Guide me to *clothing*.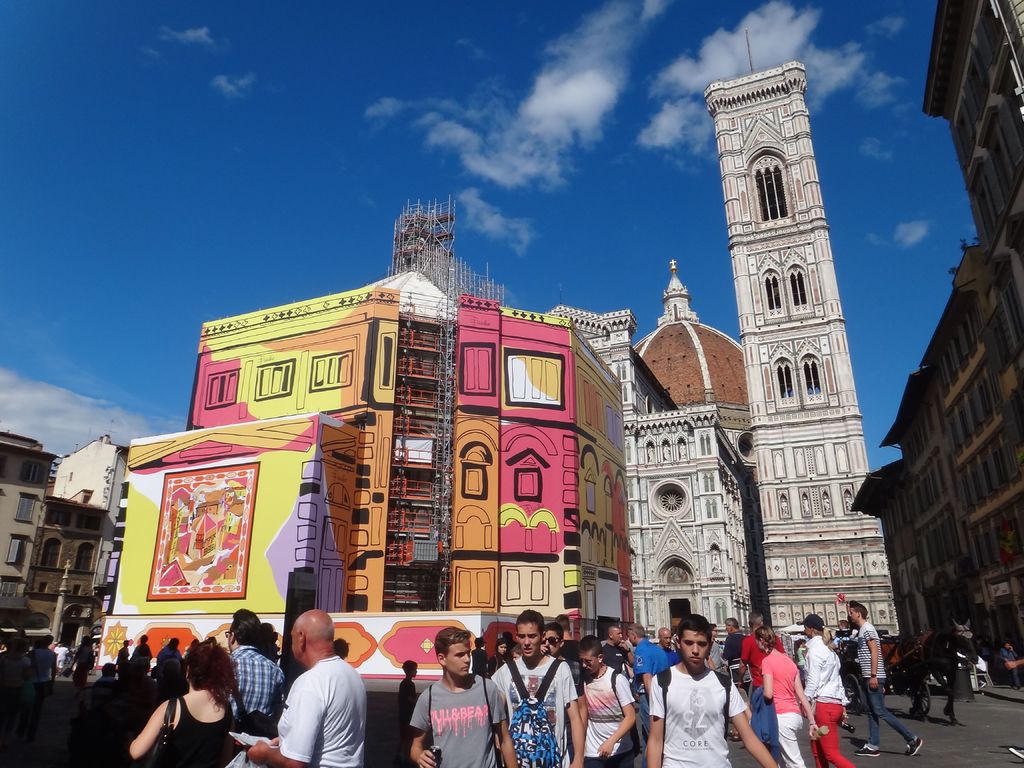
Guidance: select_region(763, 648, 805, 767).
